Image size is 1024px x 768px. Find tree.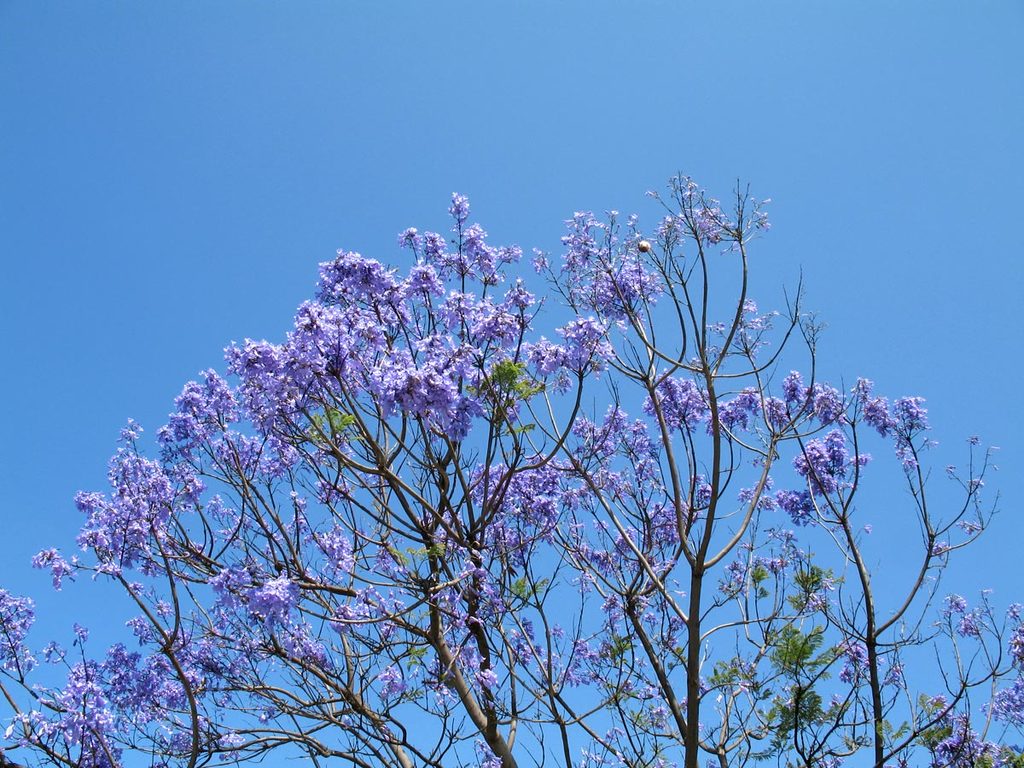
BBox(71, 107, 916, 753).
